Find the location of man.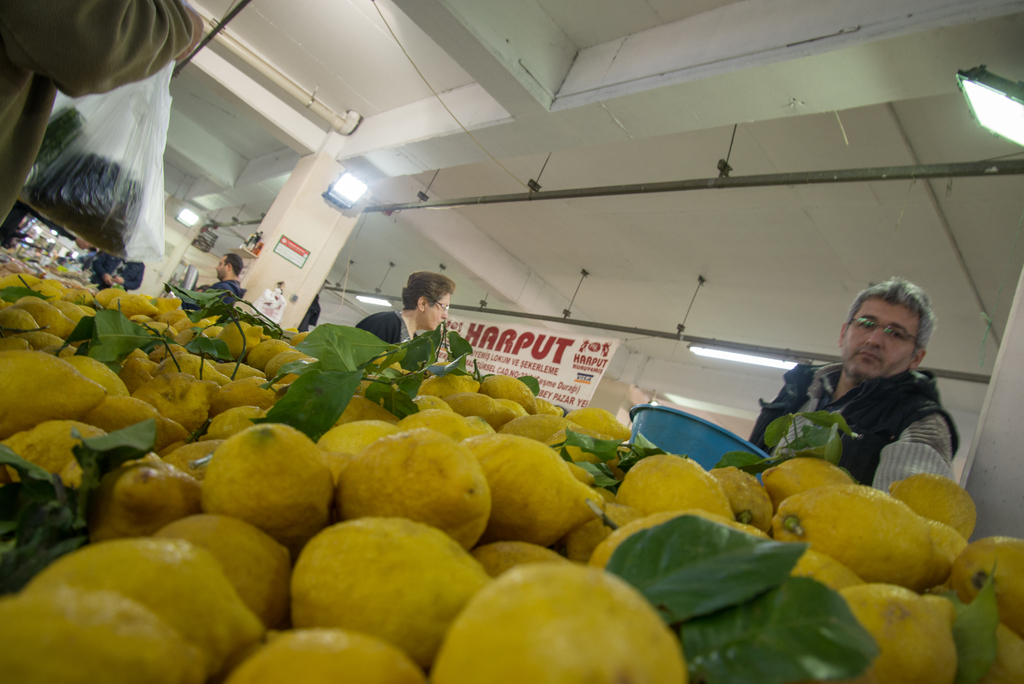
Location: Rect(752, 272, 961, 490).
